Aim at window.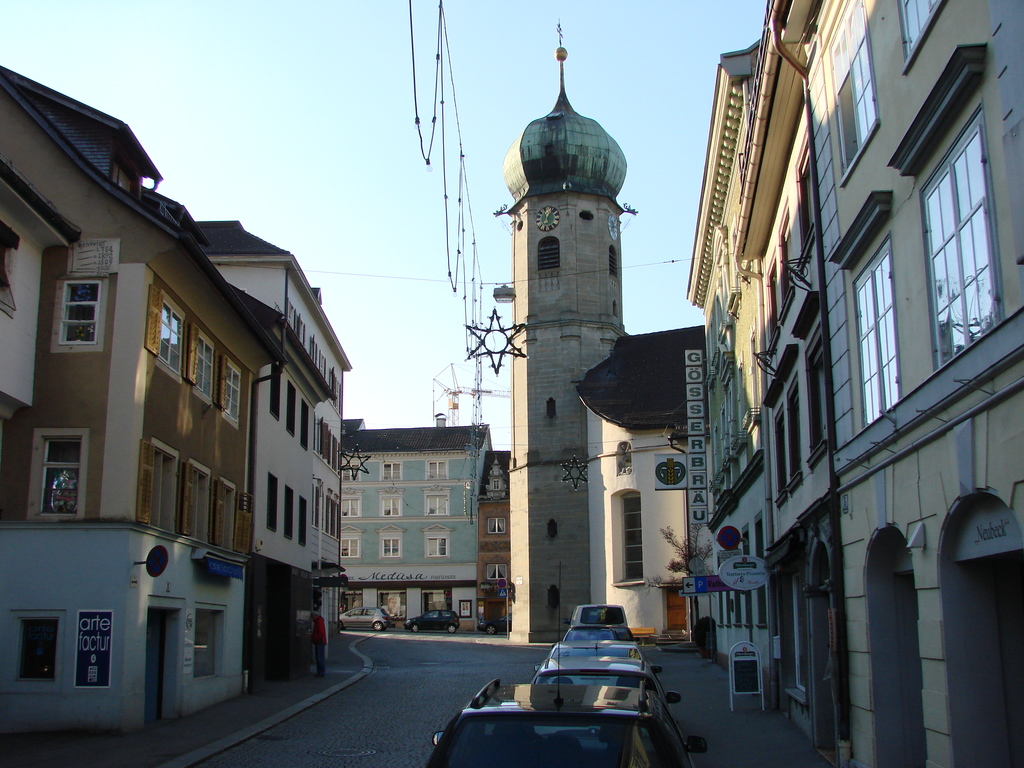
Aimed at locate(776, 216, 796, 301).
